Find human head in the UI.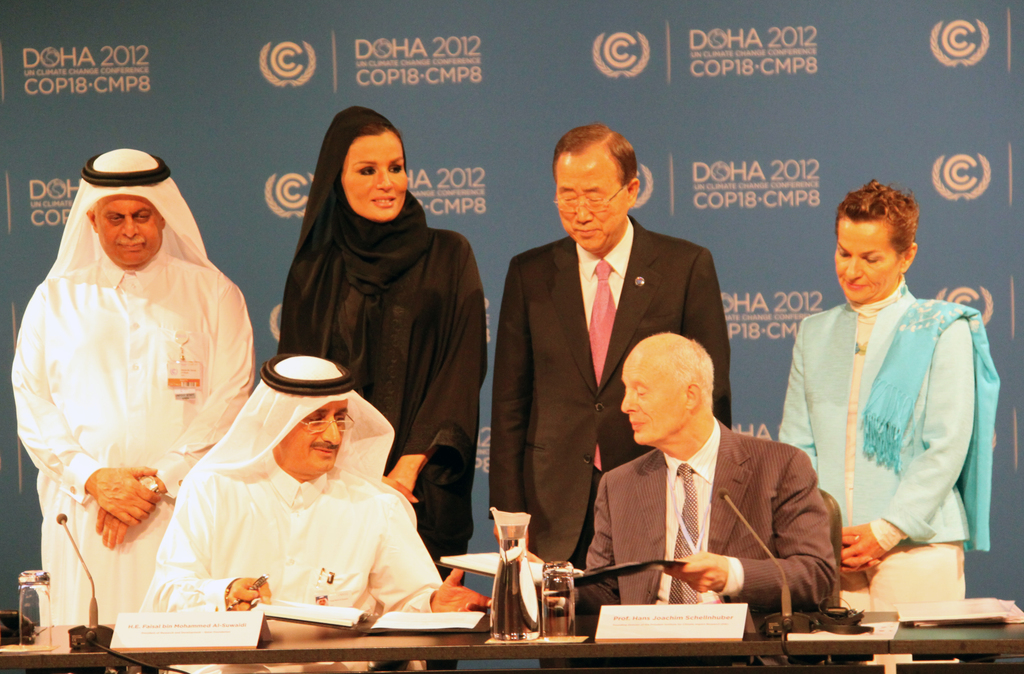
UI element at 619, 331, 715, 447.
